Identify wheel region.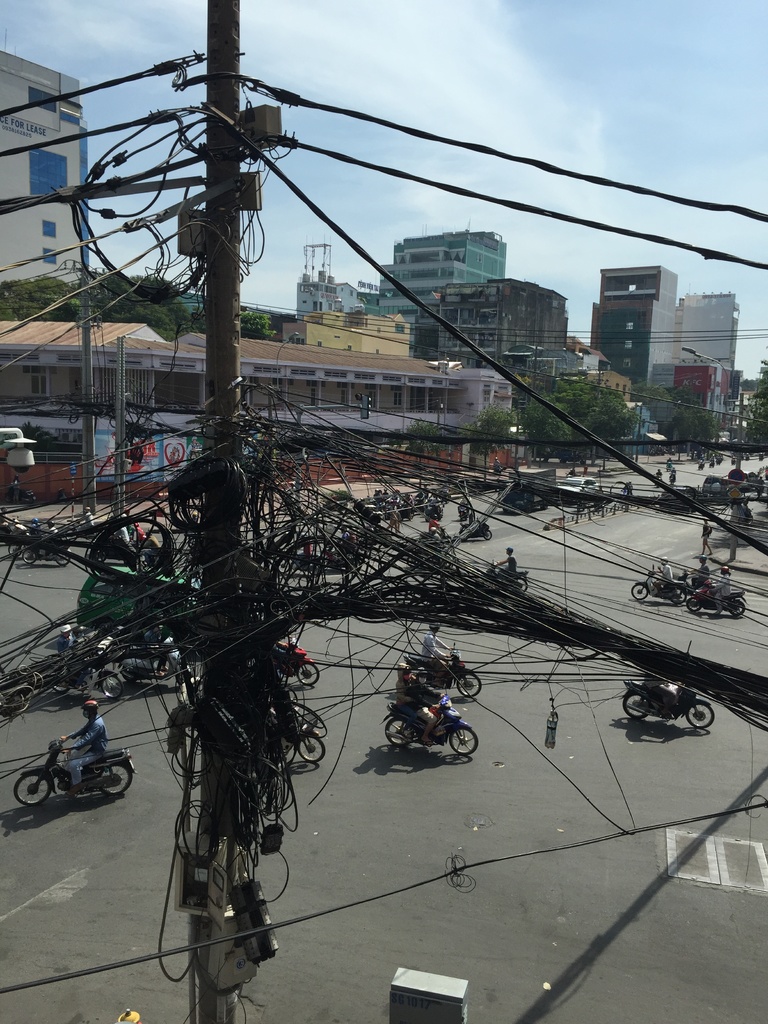
Region: (457,676,481,698).
